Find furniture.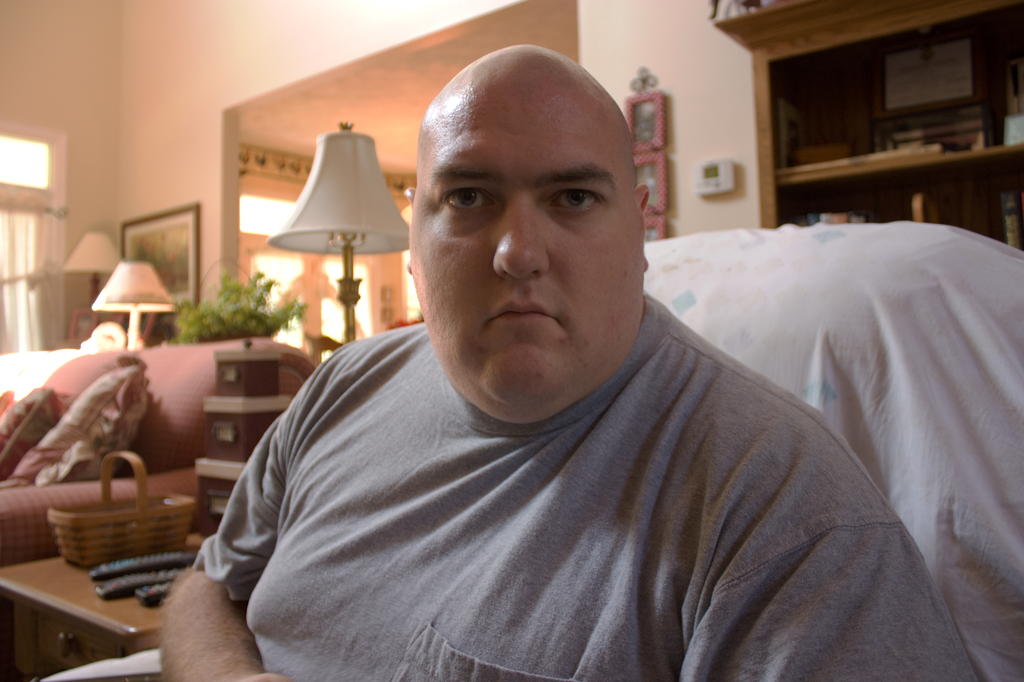
<bbox>42, 228, 1023, 681</bbox>.
